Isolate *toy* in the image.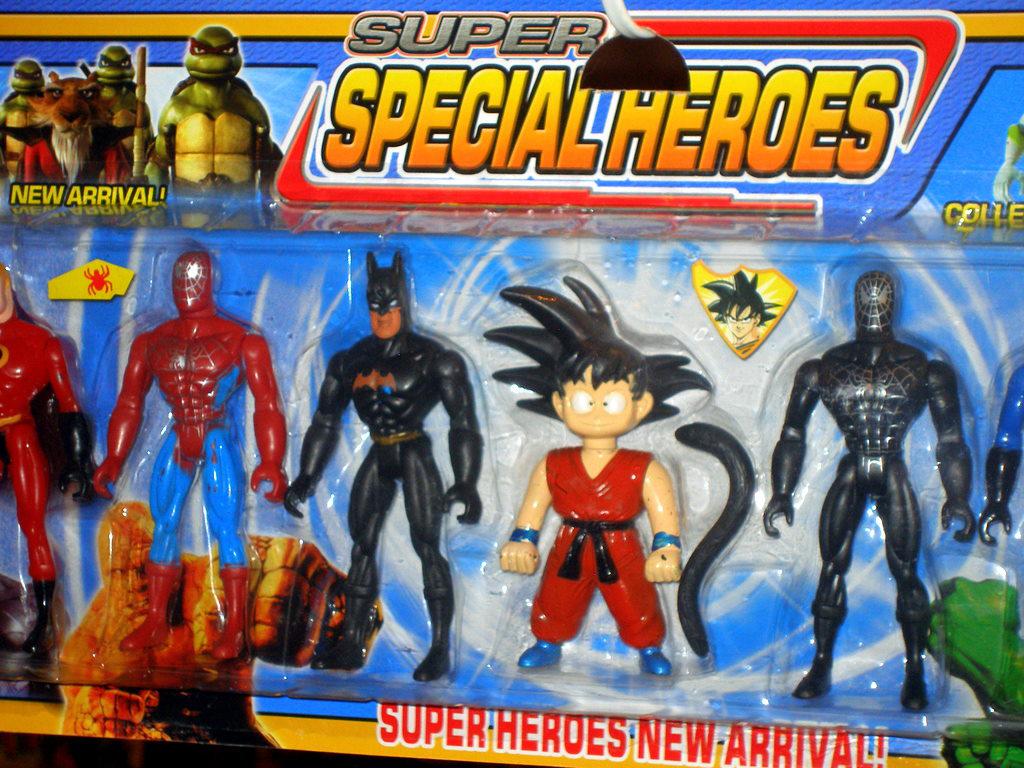
Isolated region: rect(920, 576, 1023, 767).
